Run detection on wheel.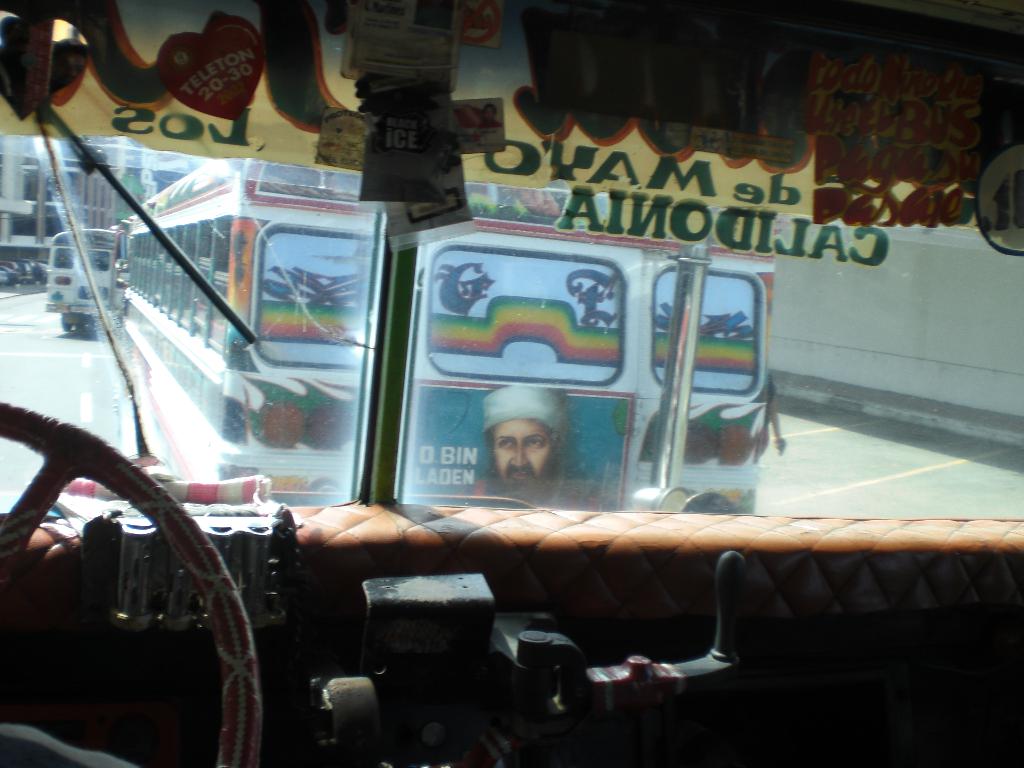
Result: rect(102, 328, 113, 339).
